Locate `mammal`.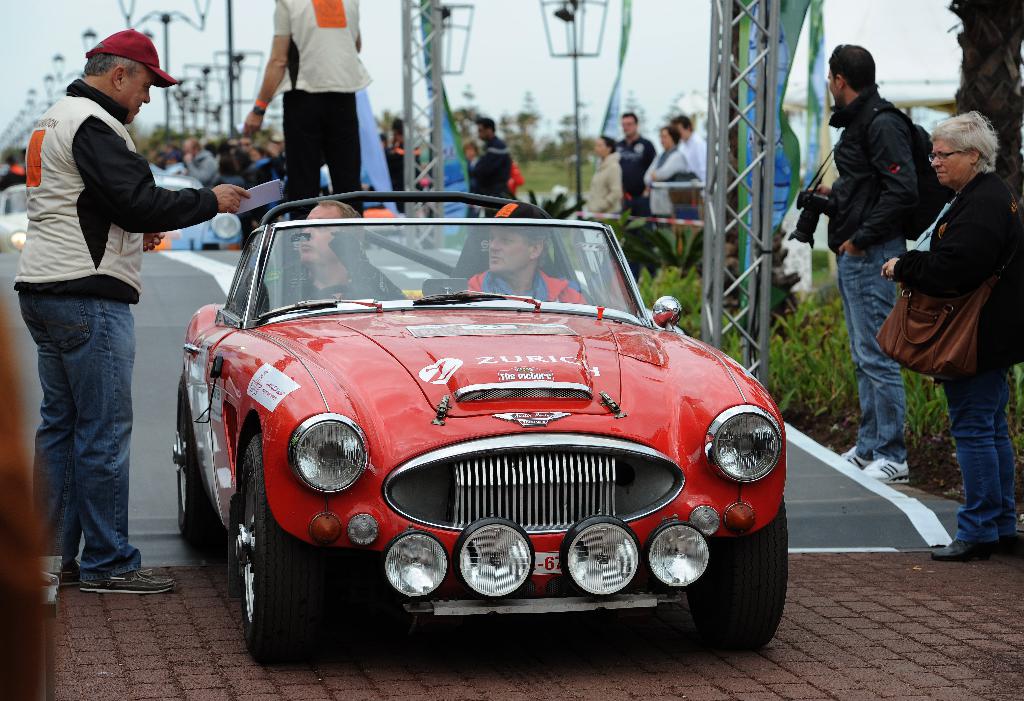
Bounding box: bbox(460, 195, 590, 312).
